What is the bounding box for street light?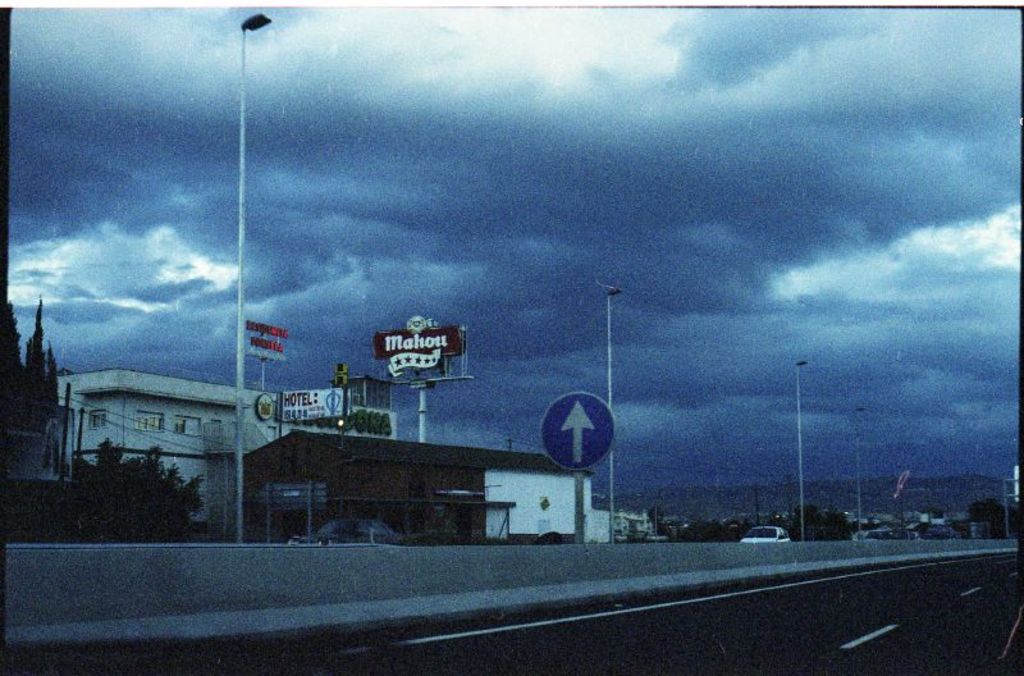
rect(850, 402, 869, 539).
